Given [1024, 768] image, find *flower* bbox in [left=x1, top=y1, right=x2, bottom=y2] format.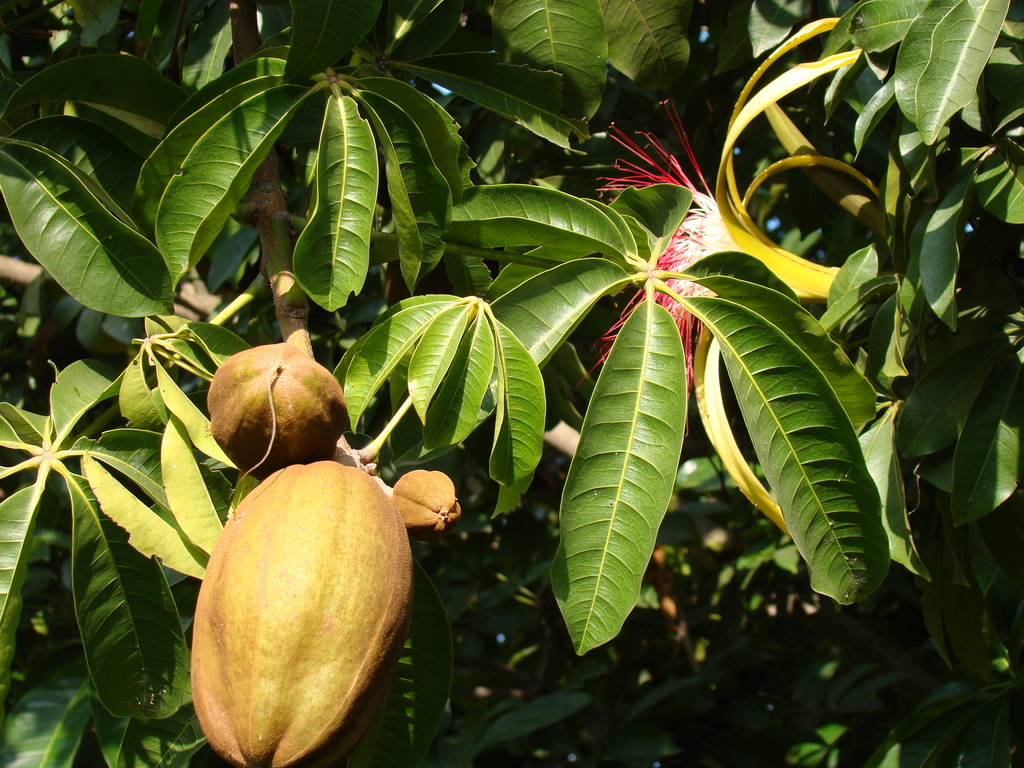
[left=575, top=13, right=889, bottom=527].
